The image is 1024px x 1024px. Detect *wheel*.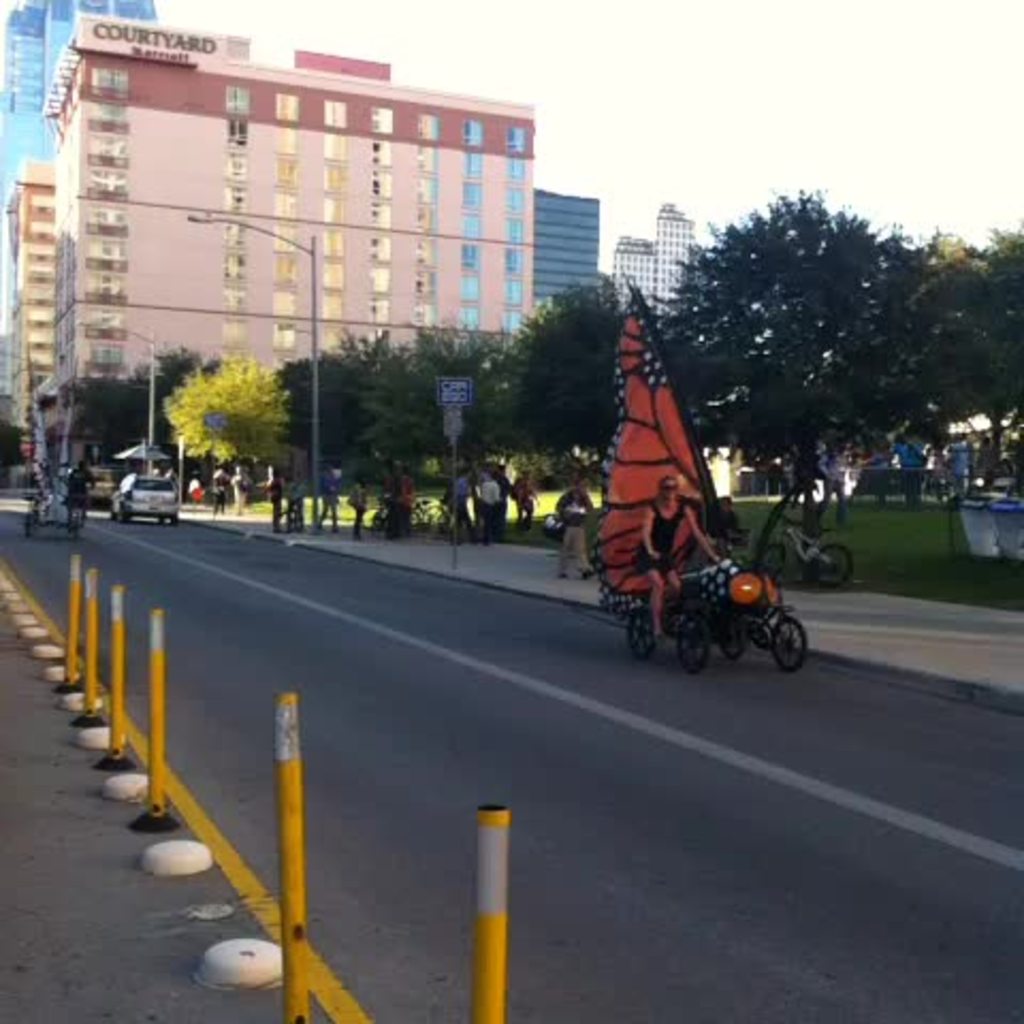
Detection: [806,542,853,589].
